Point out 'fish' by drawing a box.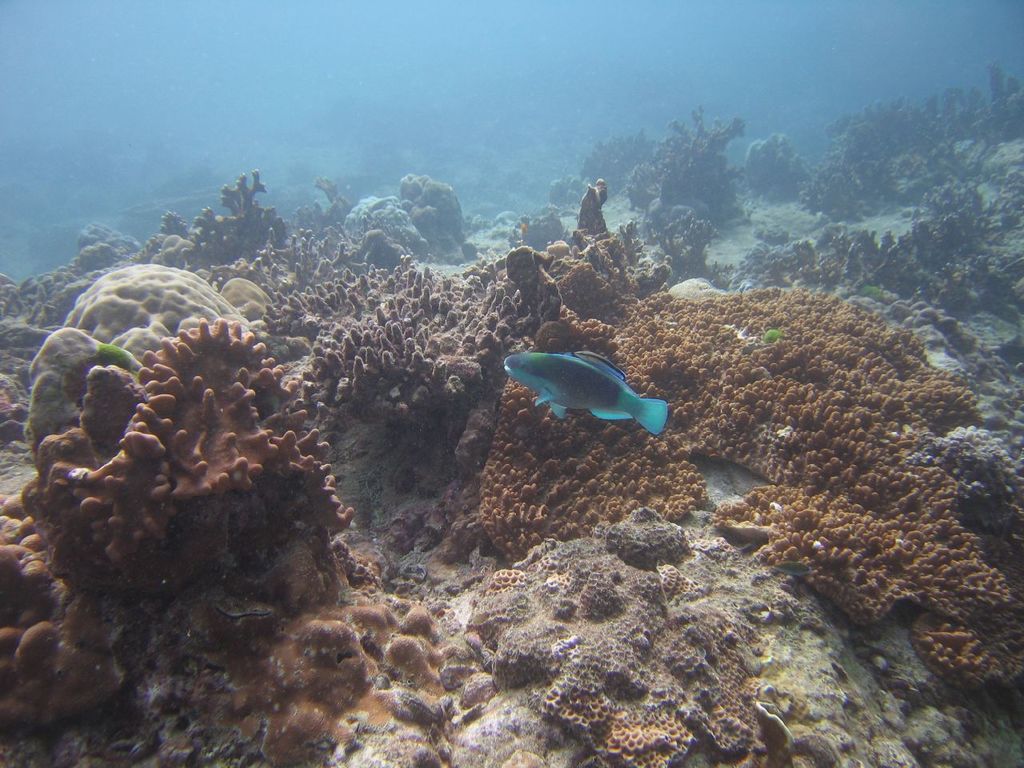
<region>502, 338, 688, 438</region>.
